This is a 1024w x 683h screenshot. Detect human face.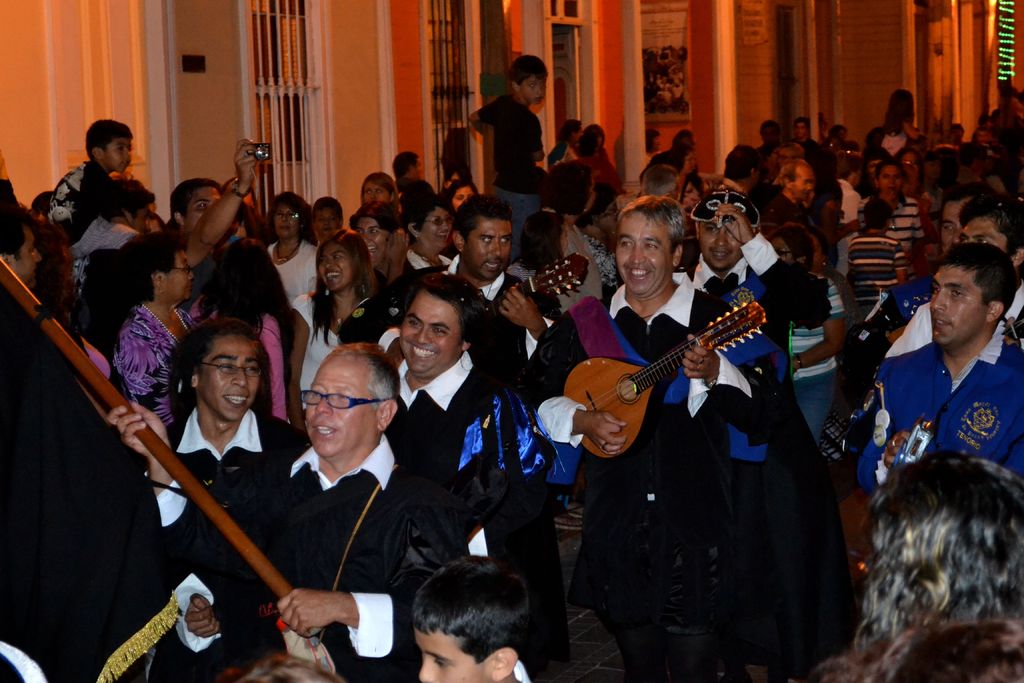
x1=420, y1=209, x2=451, y2=245.
